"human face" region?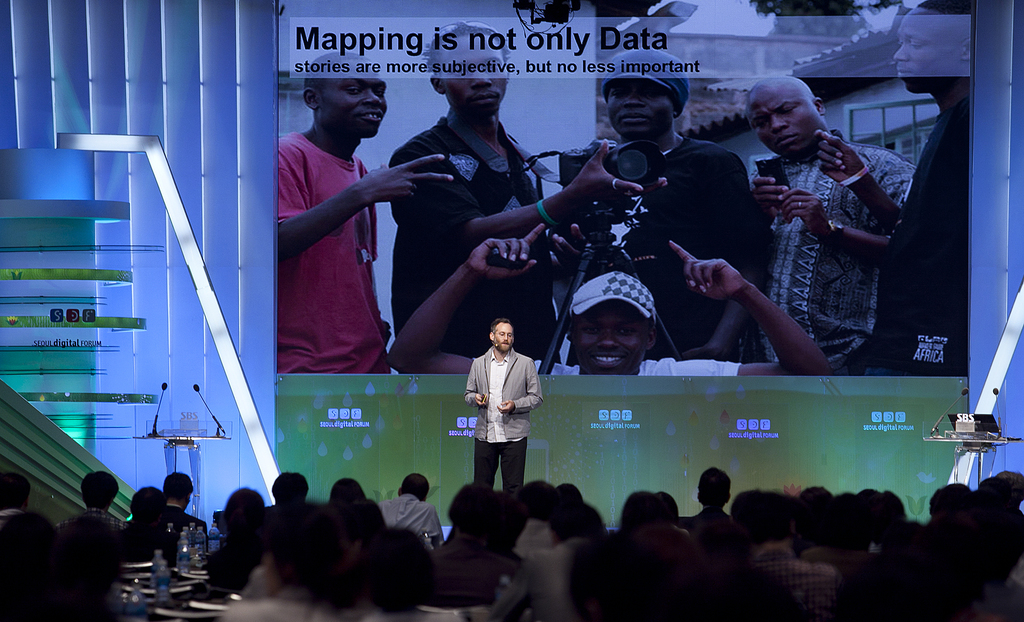
897:6:962:98
